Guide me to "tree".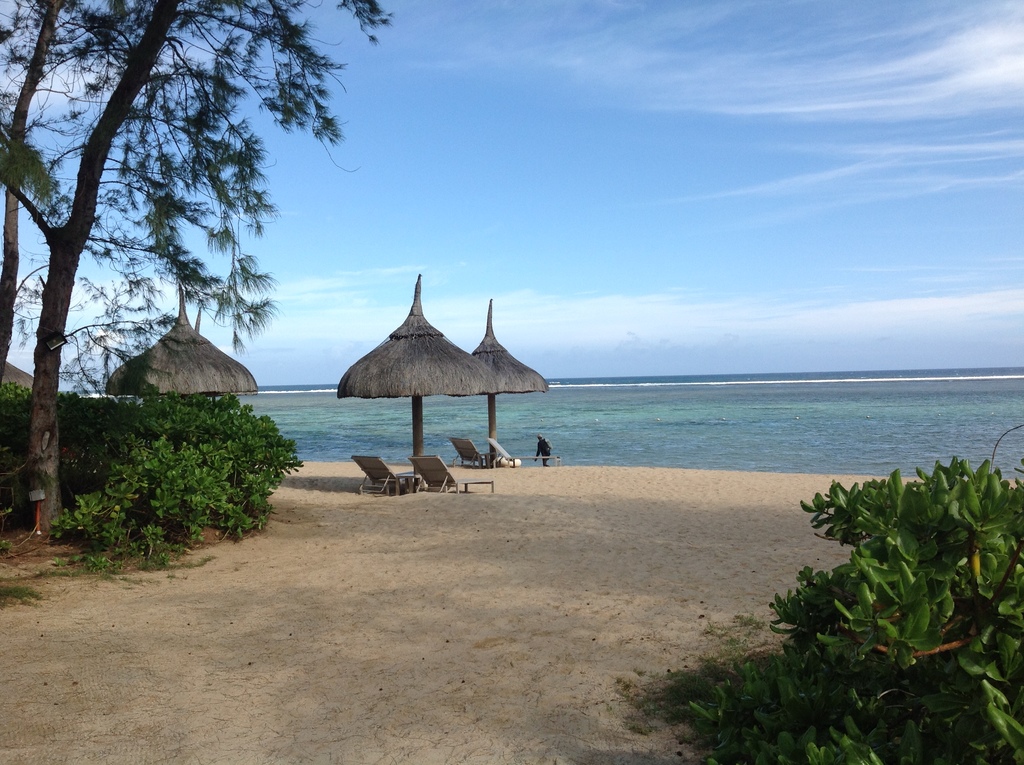
Guidance: Rect(690, 447, 1023, 764).
